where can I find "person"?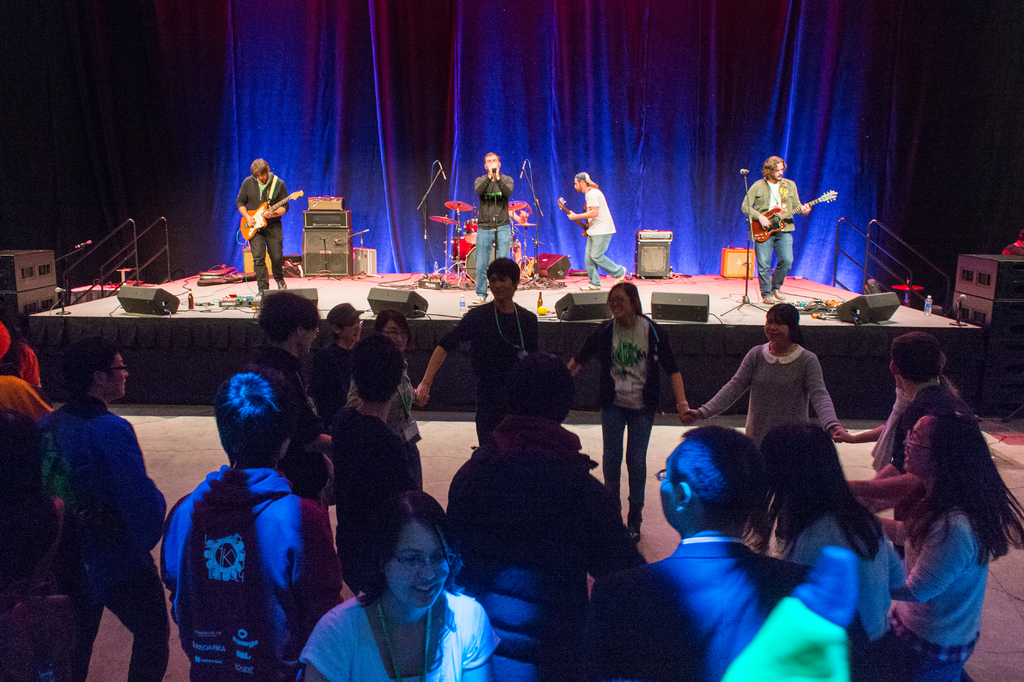
You can find it at [left=842, top=404, right=1023, bottom=681].
